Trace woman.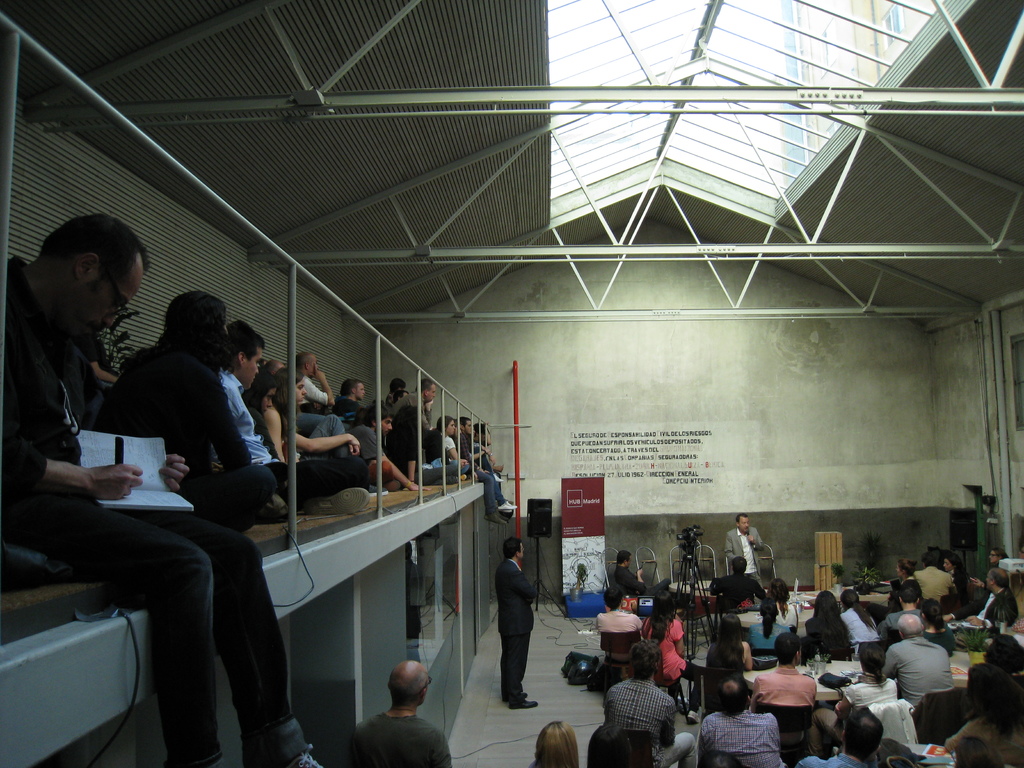
Traced to <box>938,548,970,602</box>.
